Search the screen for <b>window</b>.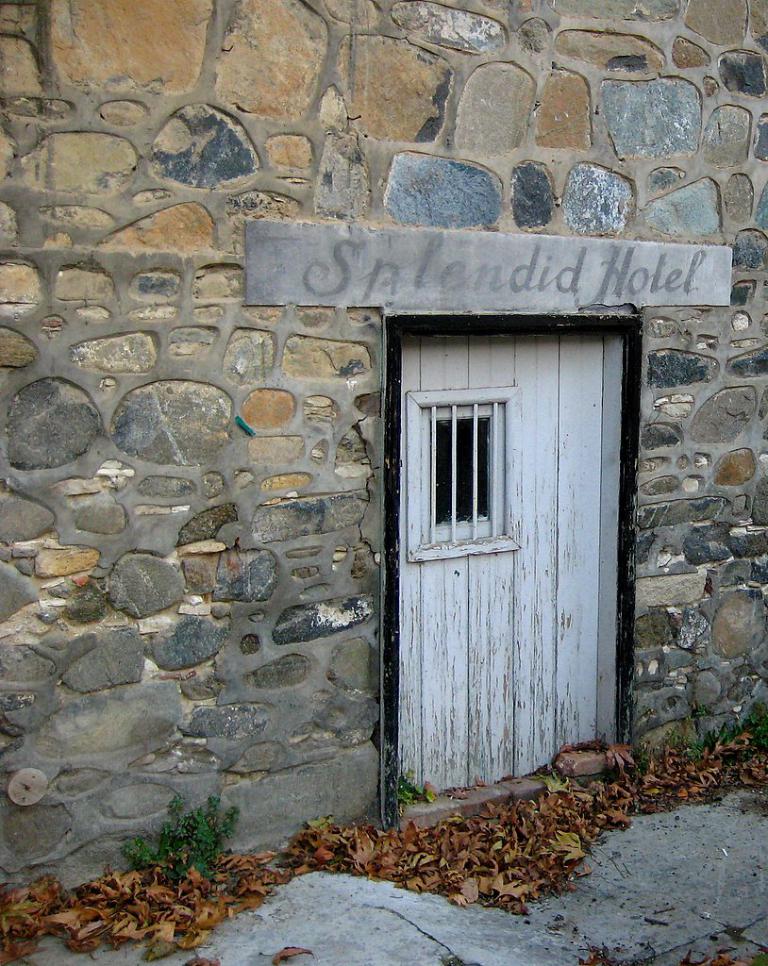
Found at pyautogui.locateOnScreen(425, 403, 514, 541).
